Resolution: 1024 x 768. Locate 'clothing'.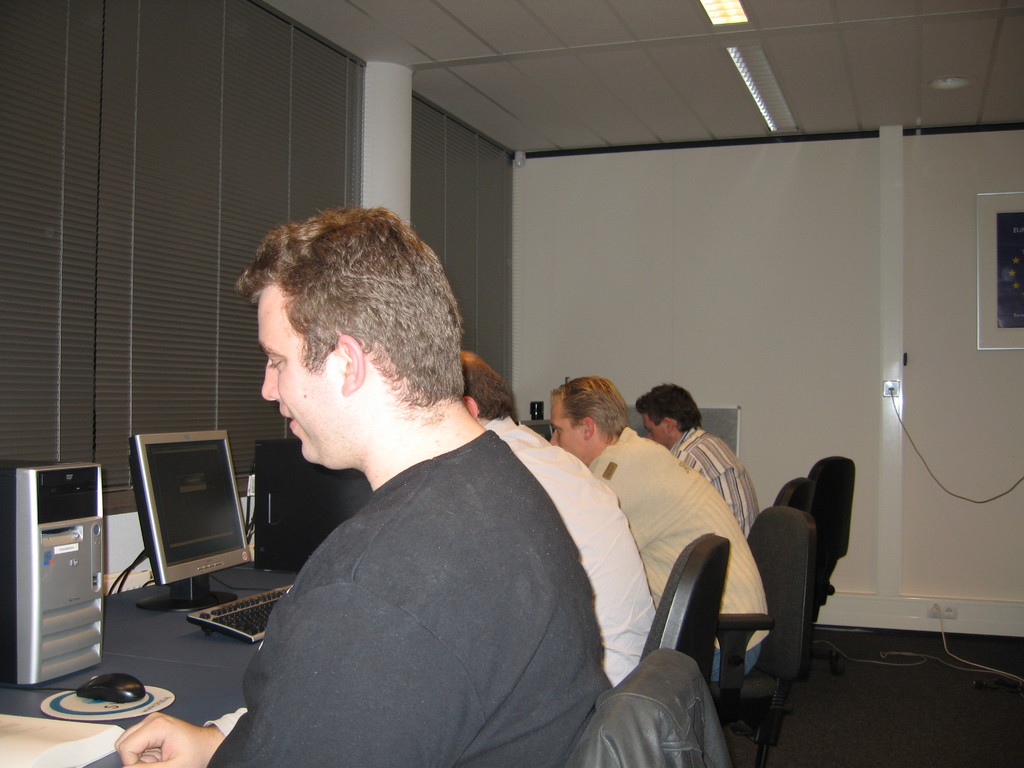
(206,358,676,767).
